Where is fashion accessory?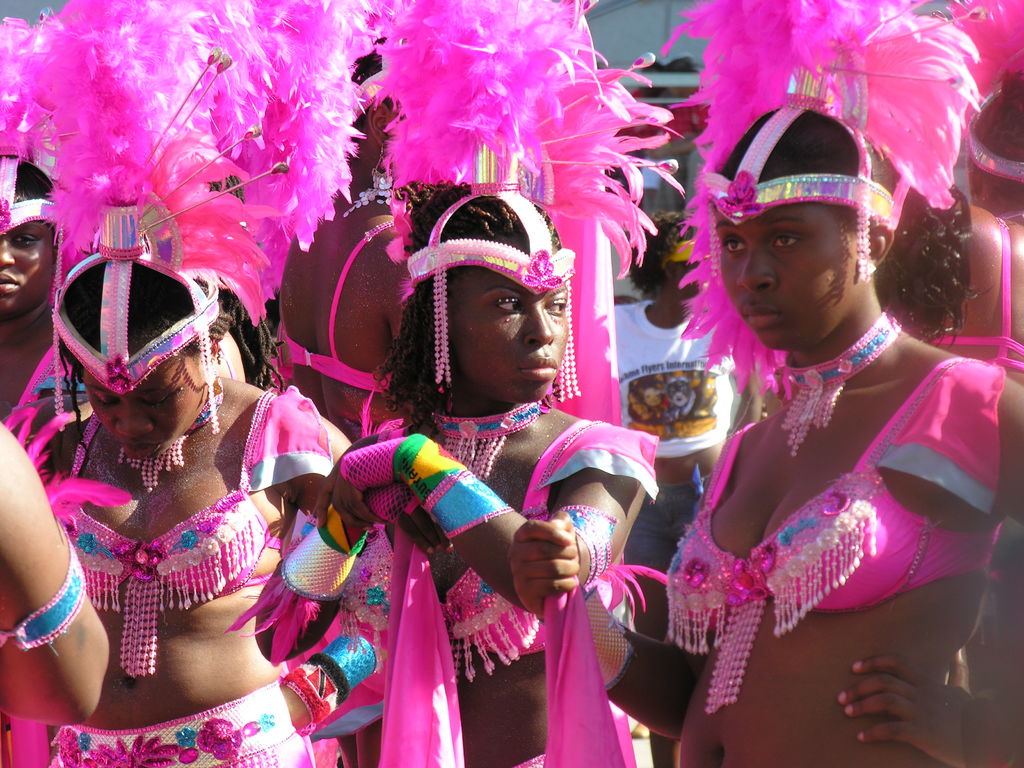
346 166 393 213.
